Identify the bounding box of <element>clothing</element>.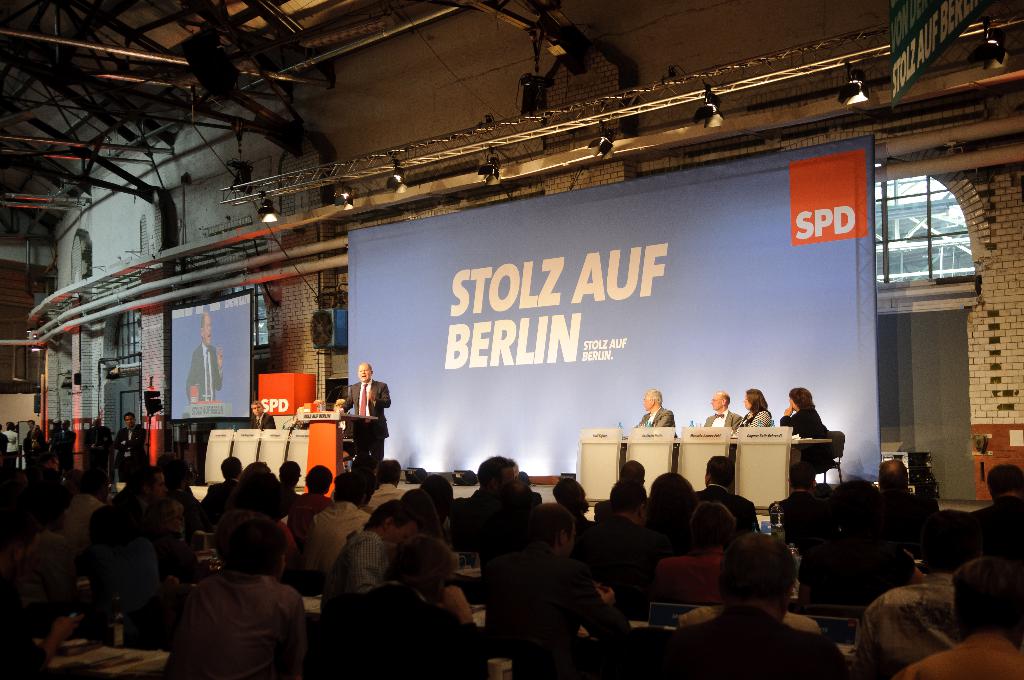
crop(316, 585, 488, 679).
